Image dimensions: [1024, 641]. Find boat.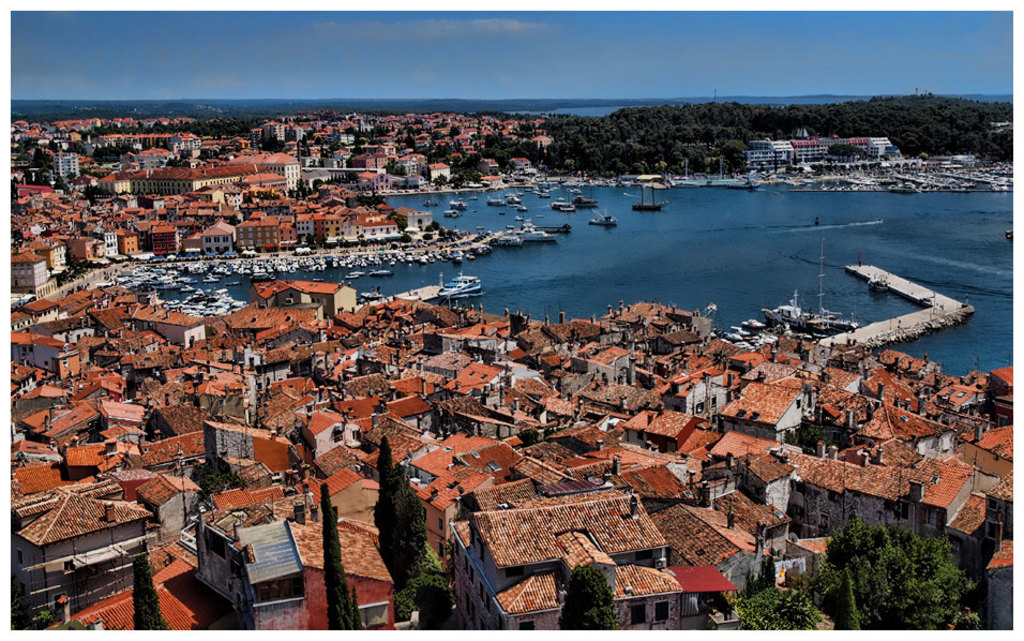
(x1=764, y1=284, x2=861, y2=343).
